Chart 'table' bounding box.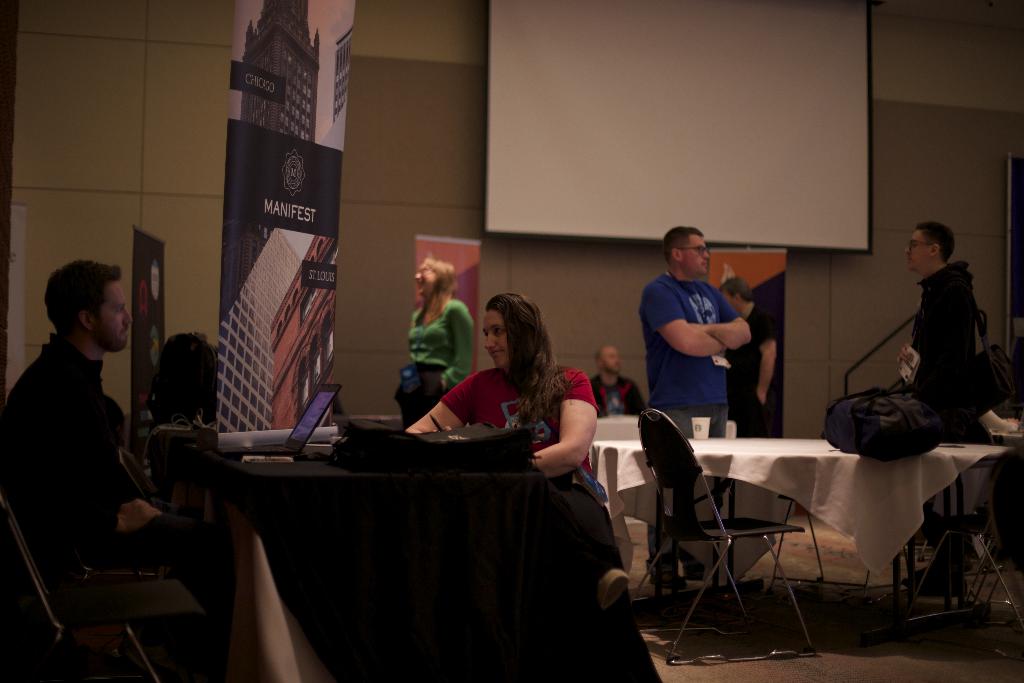
Charted: [585, 424, 1012, 617].
